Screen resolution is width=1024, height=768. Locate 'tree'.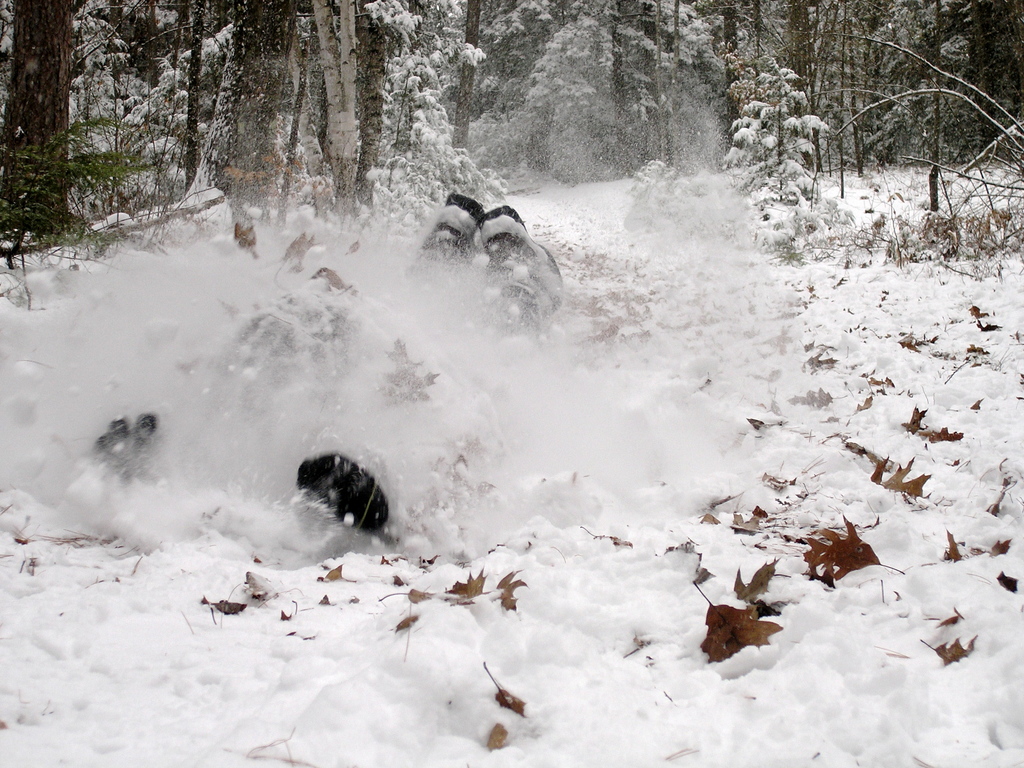
[741, 45, 836, 214].
